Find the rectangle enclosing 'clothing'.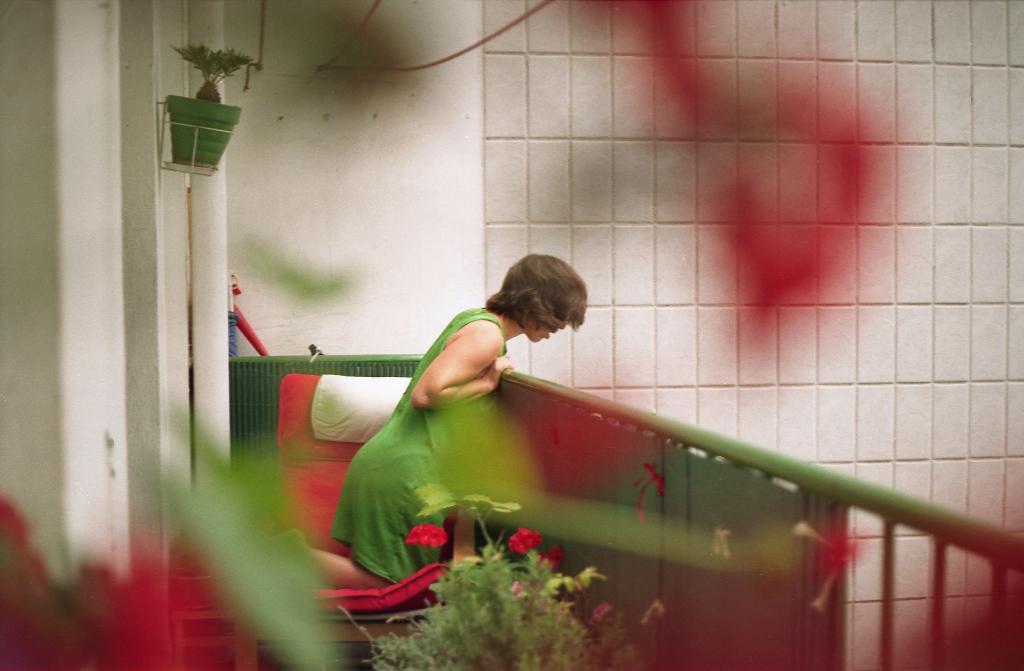
select_region(326, 305, 507, 585).
